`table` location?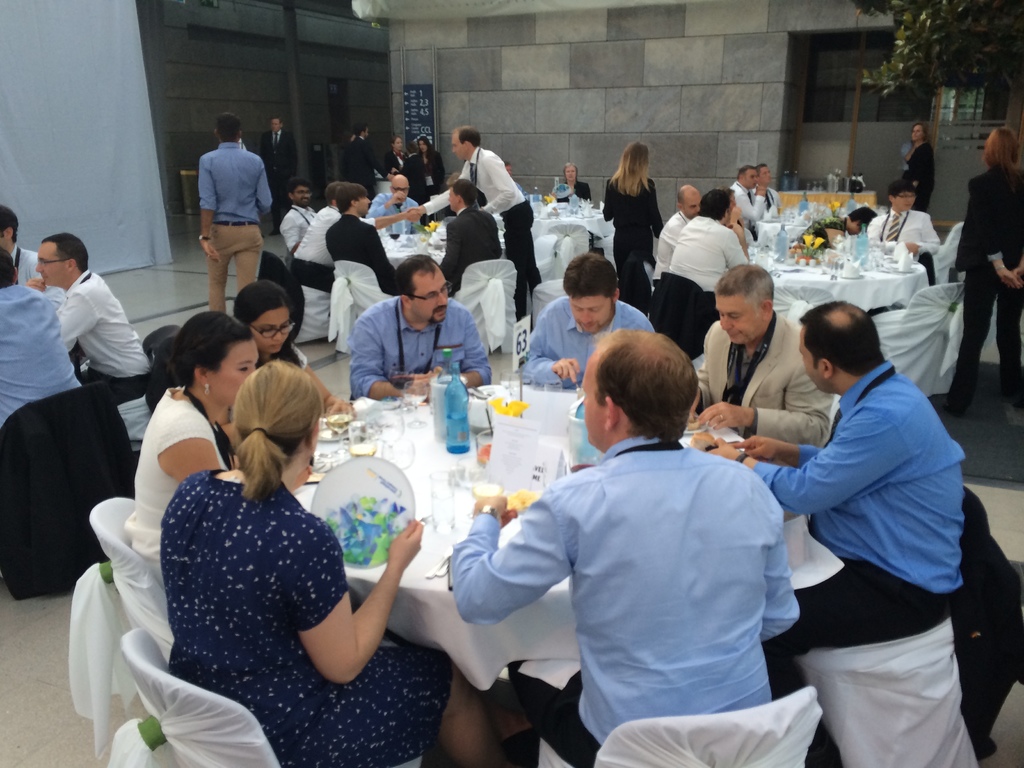
box=[284, 381, 819, 708]
